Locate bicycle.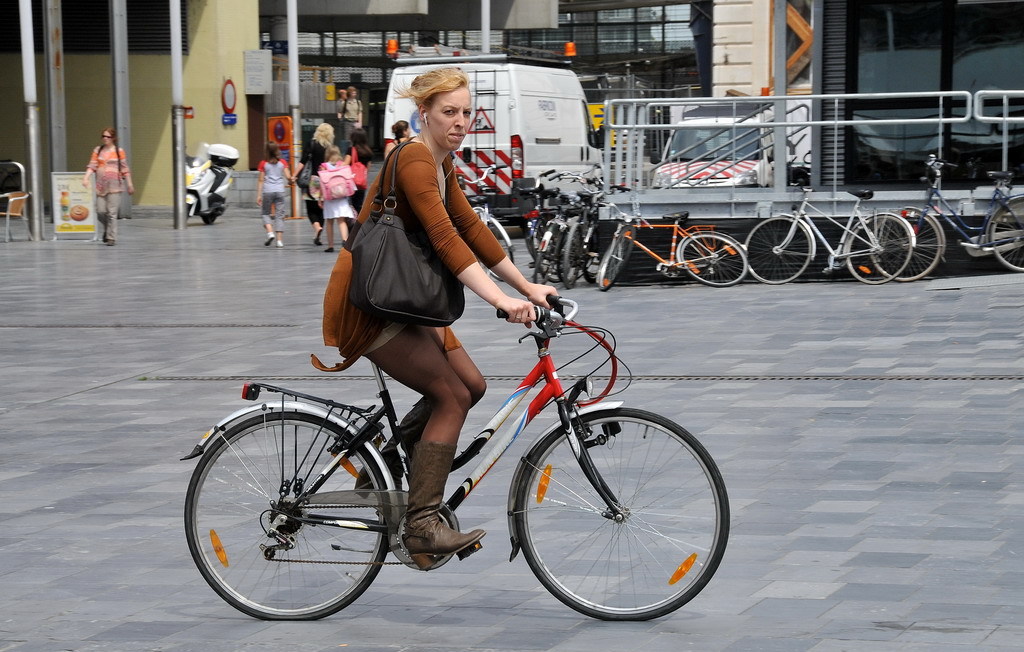
Bounding box: [514, 172, 545, 283].
